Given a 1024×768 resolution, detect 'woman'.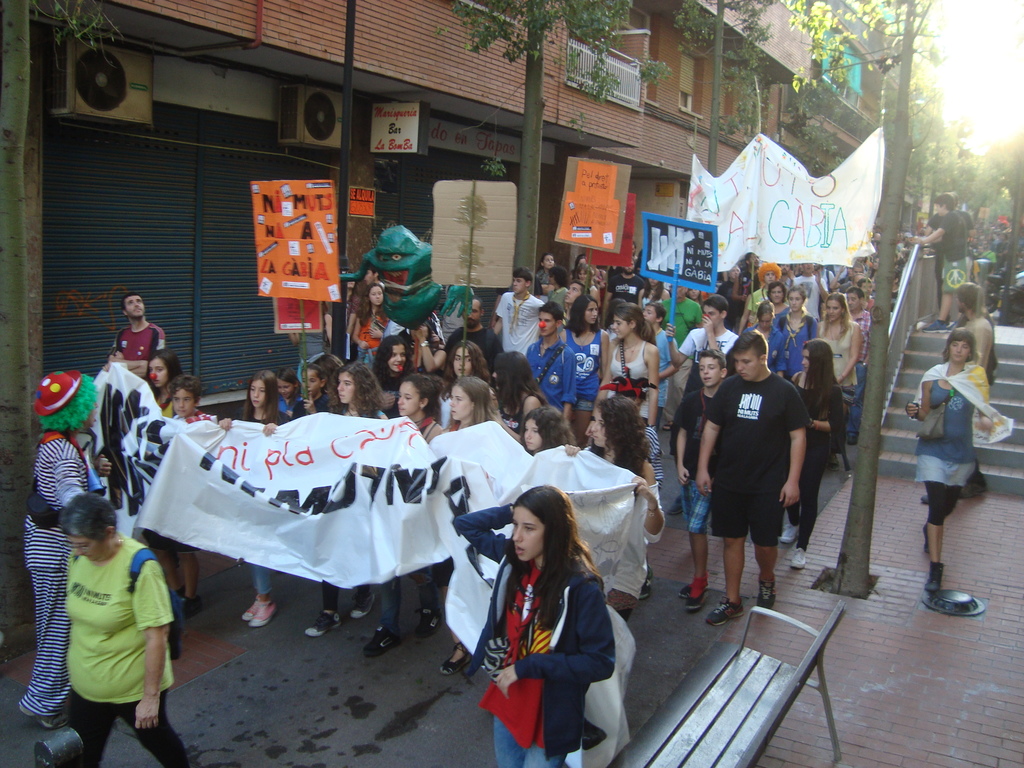
left=906, top=328, right=994, bottom=595.
